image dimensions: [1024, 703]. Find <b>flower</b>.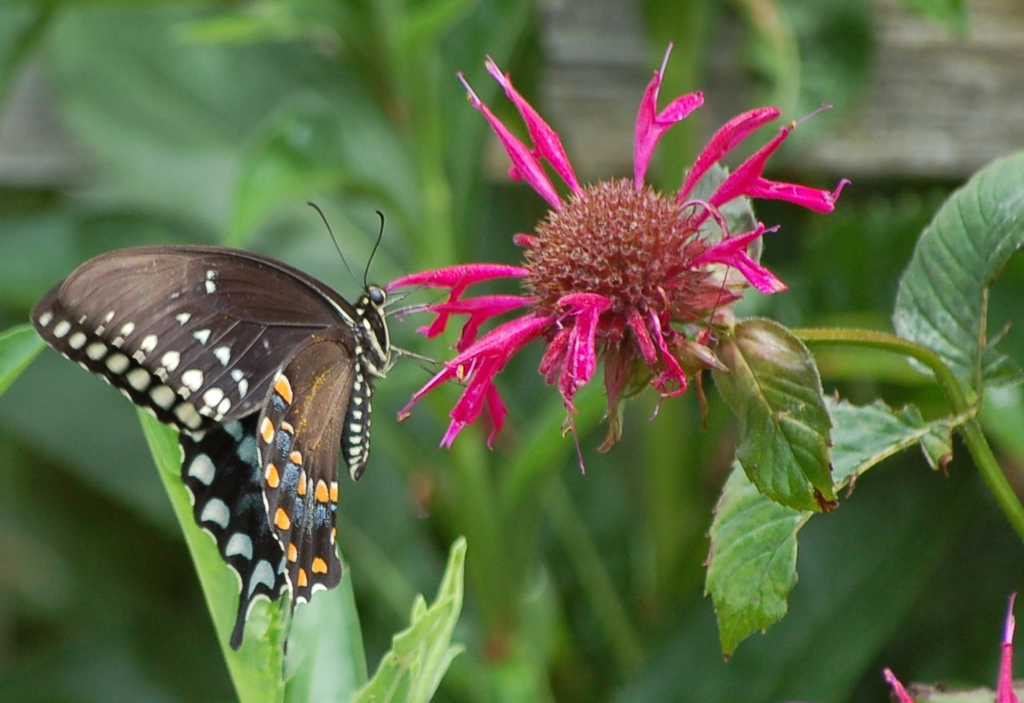
880 662 912 702.
